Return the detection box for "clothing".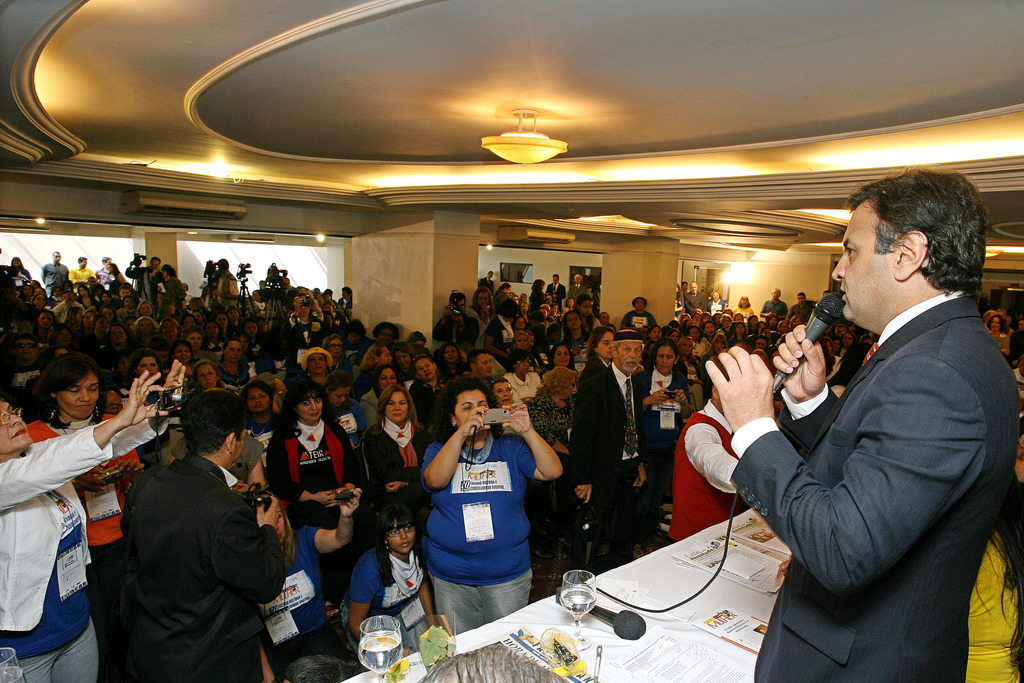
l=659, t=382, r=756, b=543.
